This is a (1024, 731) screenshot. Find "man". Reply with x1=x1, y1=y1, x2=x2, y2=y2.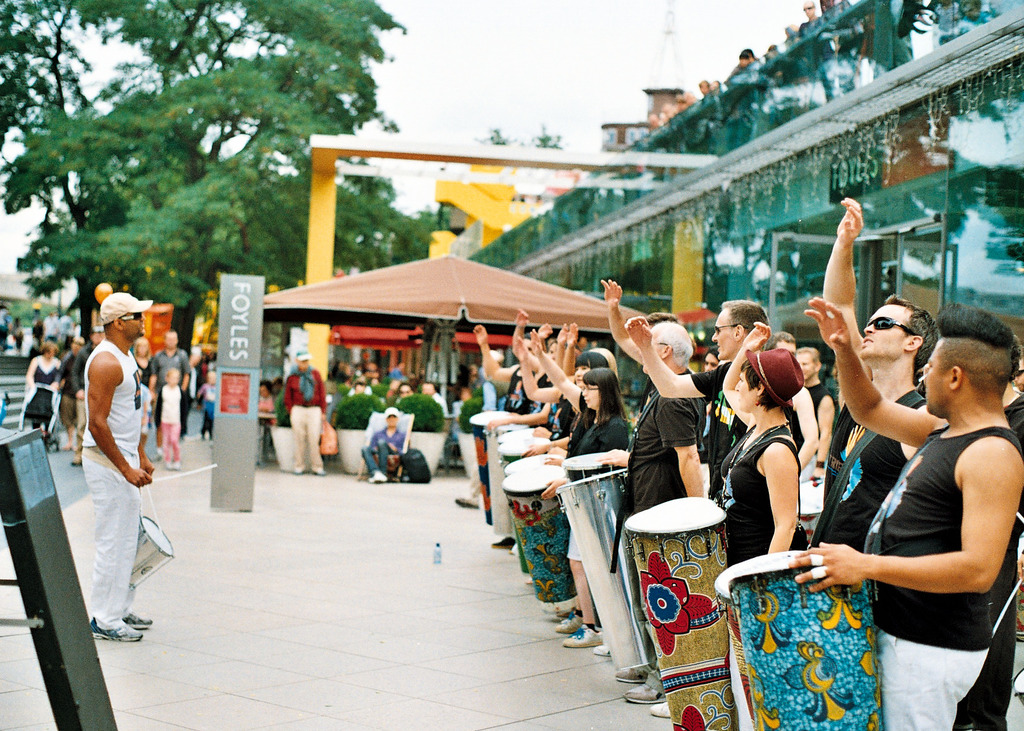
x1=81, y1=294, x2=155, y2=644.
